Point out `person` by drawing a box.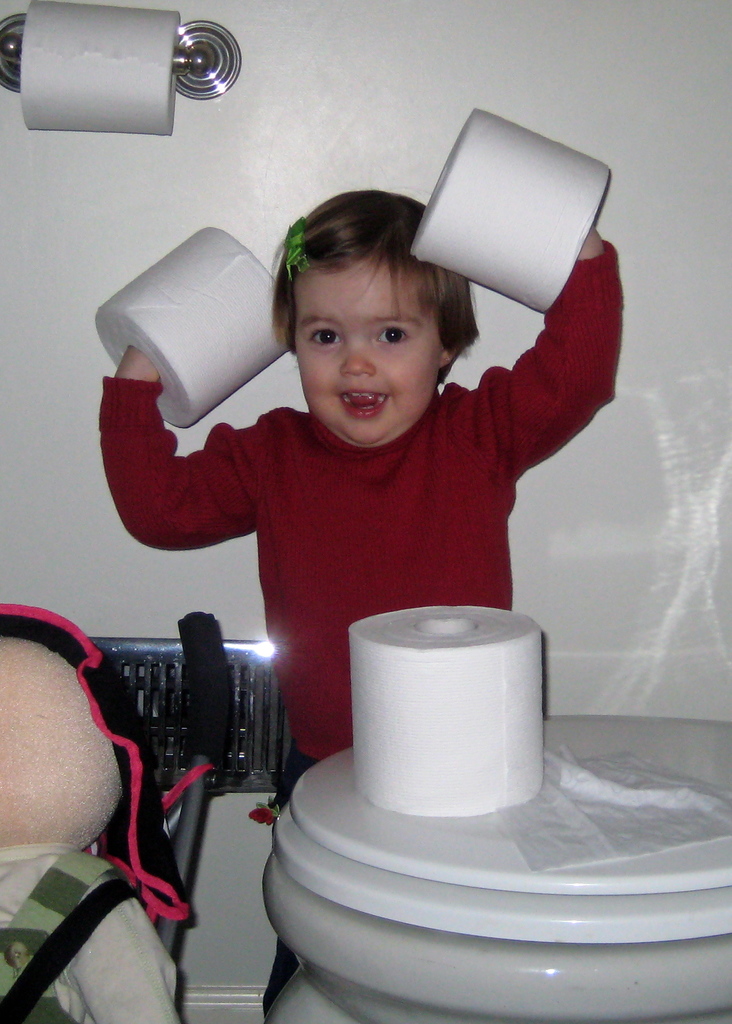
{"x1": 133, "y1": 81, "x2": 627, "y2": 805}.
